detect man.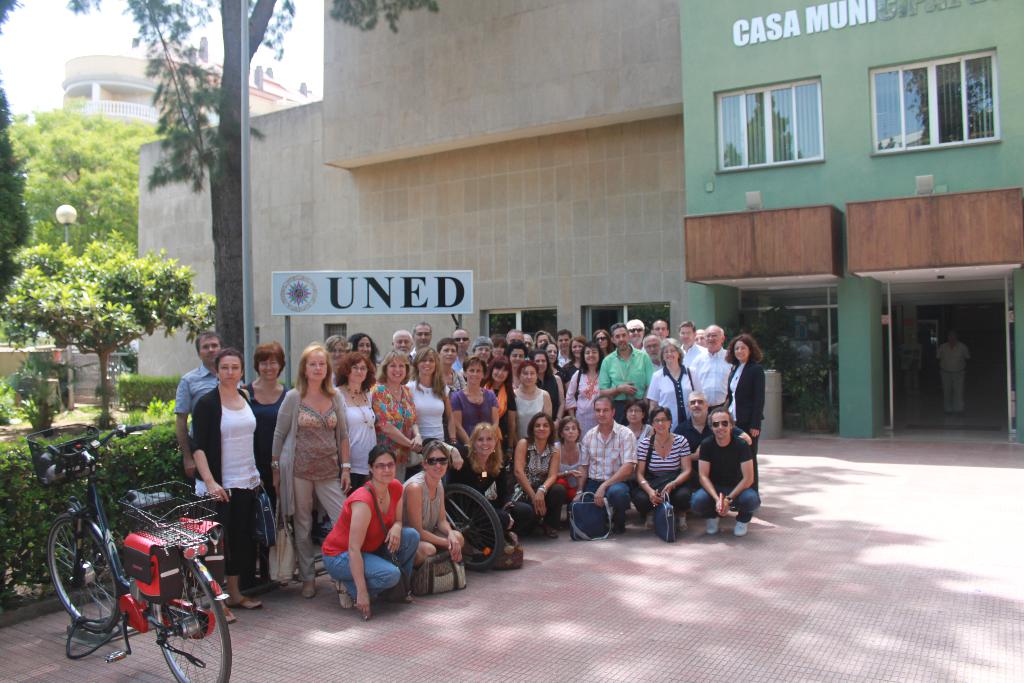
Detected at 676/393/753/479.
